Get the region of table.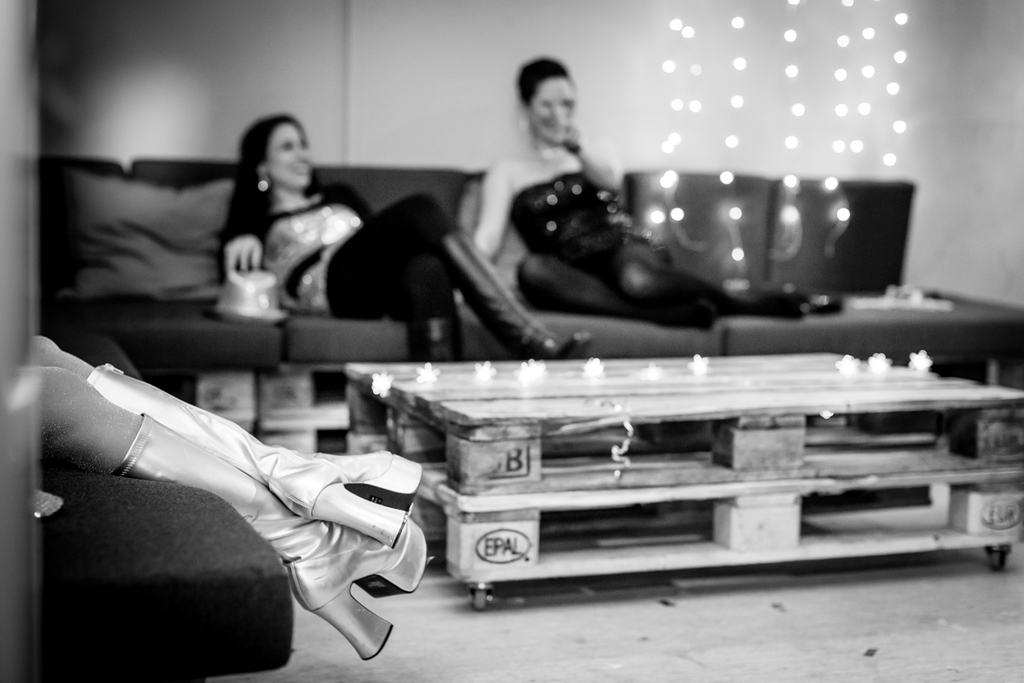
bbox=(272, 314, 997, 622).
